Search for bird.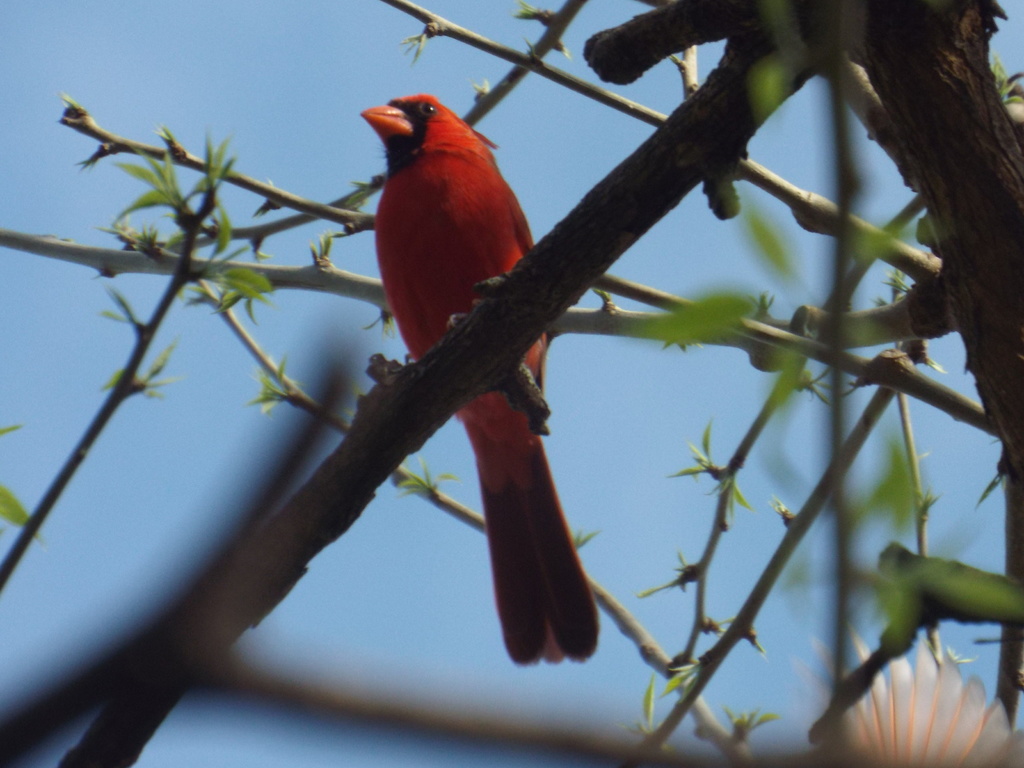
Found at [357,84,599,674].
